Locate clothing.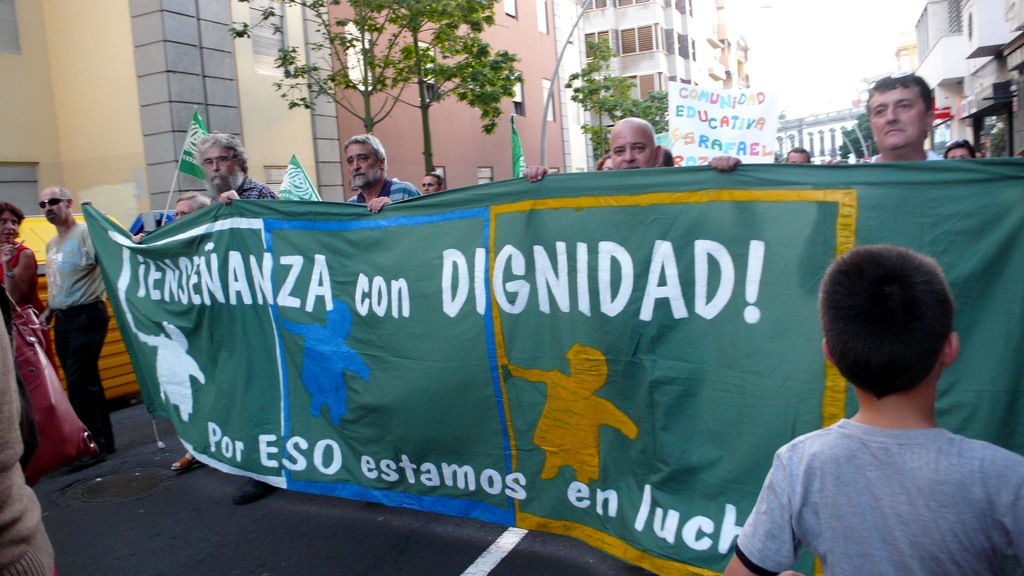
Bounding box: (733, 417, 1023, 575).
